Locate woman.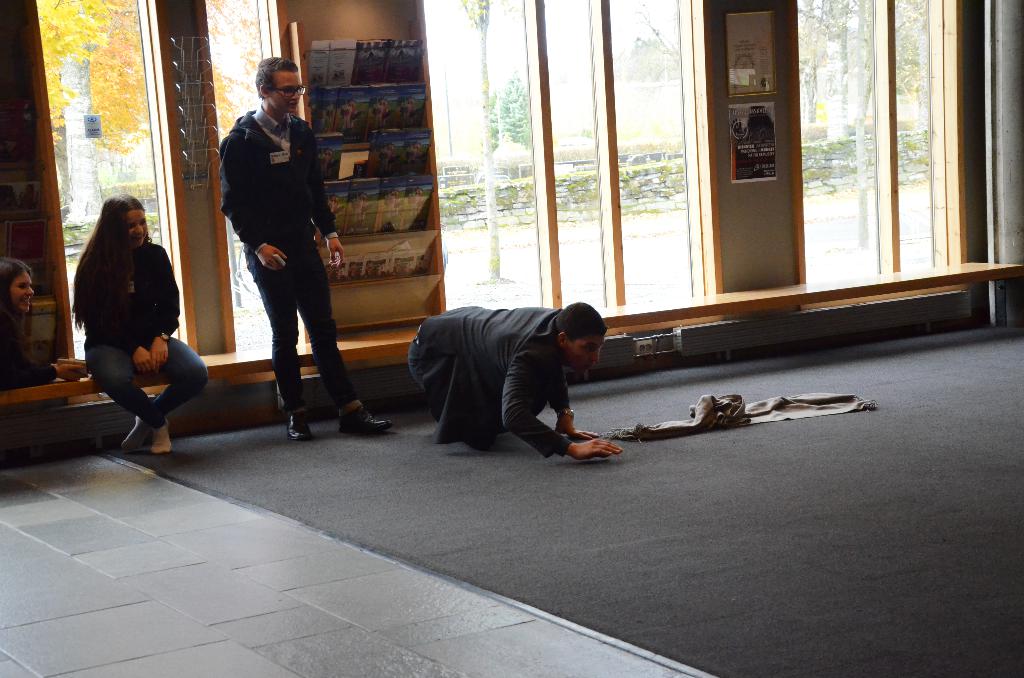
Bounding box: 63 178 184 458.
